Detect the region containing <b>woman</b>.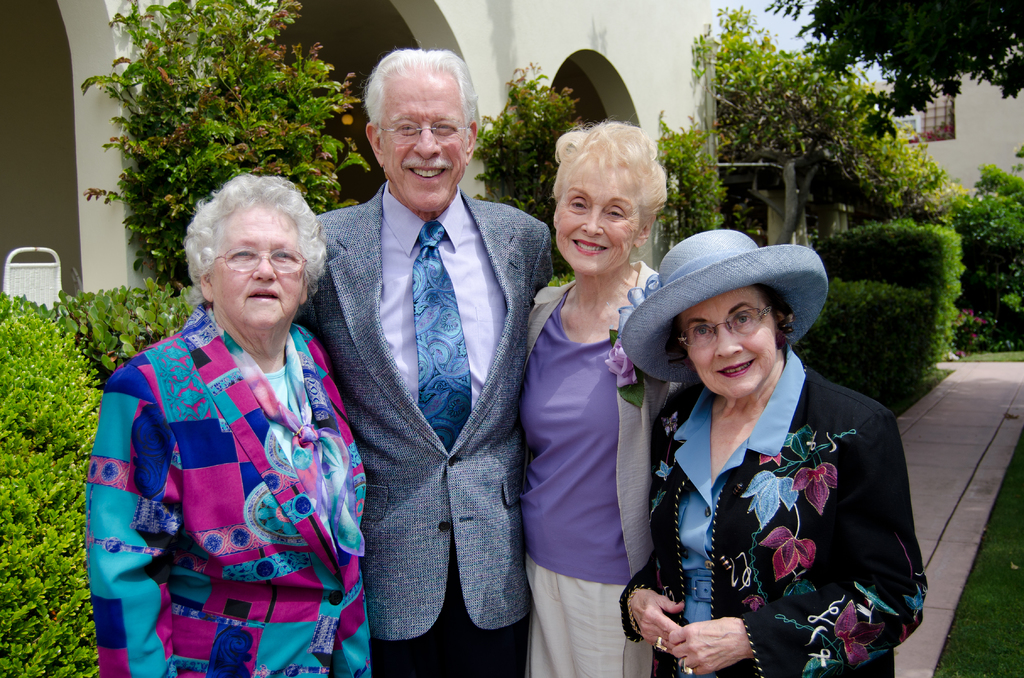
(left=621, top=215, right=929, bottom=677).
